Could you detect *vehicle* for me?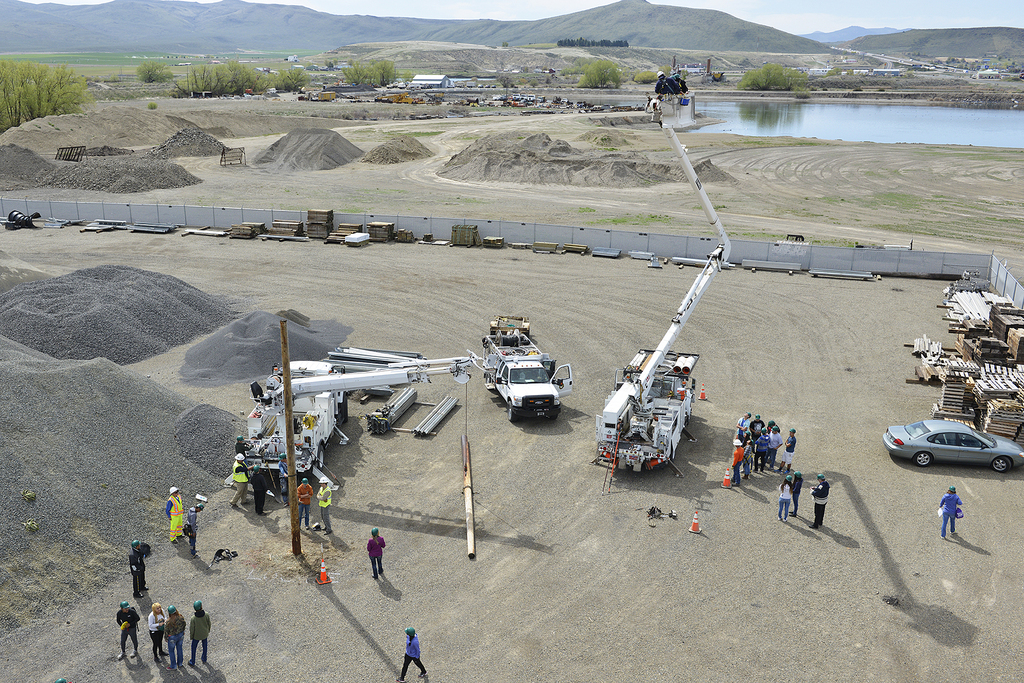
Detection result: <box>876,414,1023,478</box>.
